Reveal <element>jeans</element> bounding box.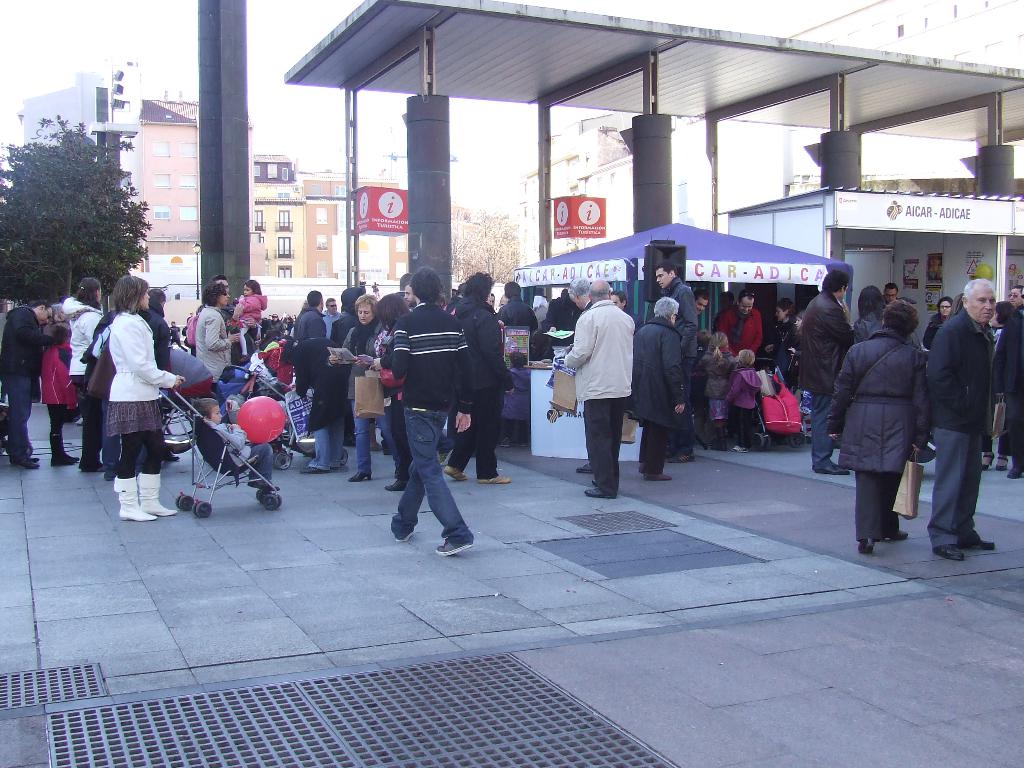
Revealed: 355:412:394:468.
